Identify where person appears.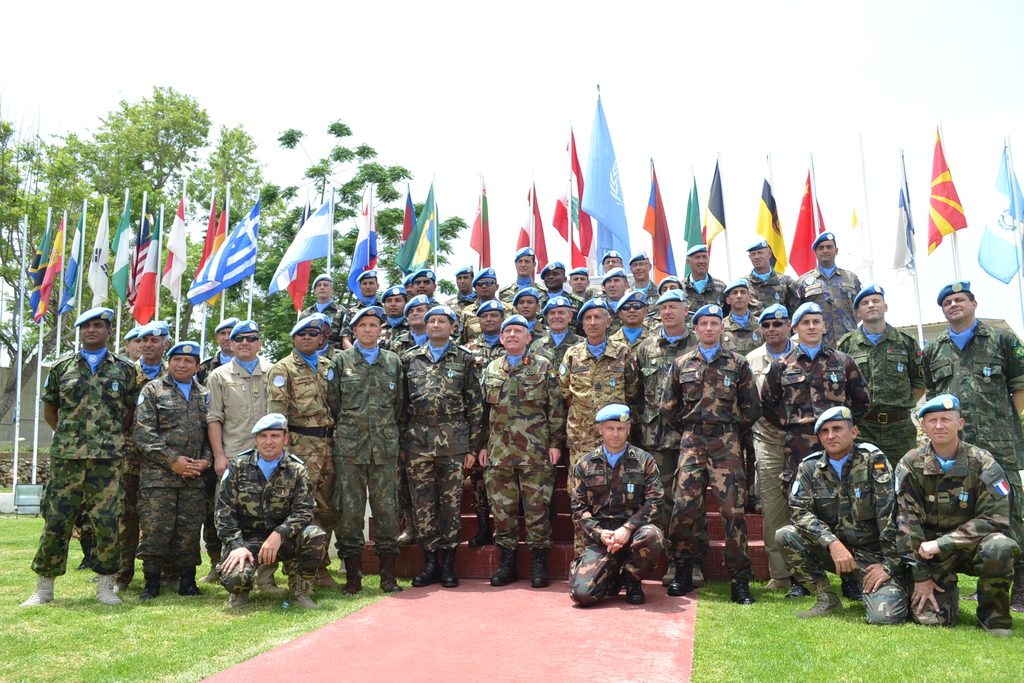
Appears at box(140, 356, 205, 588).
